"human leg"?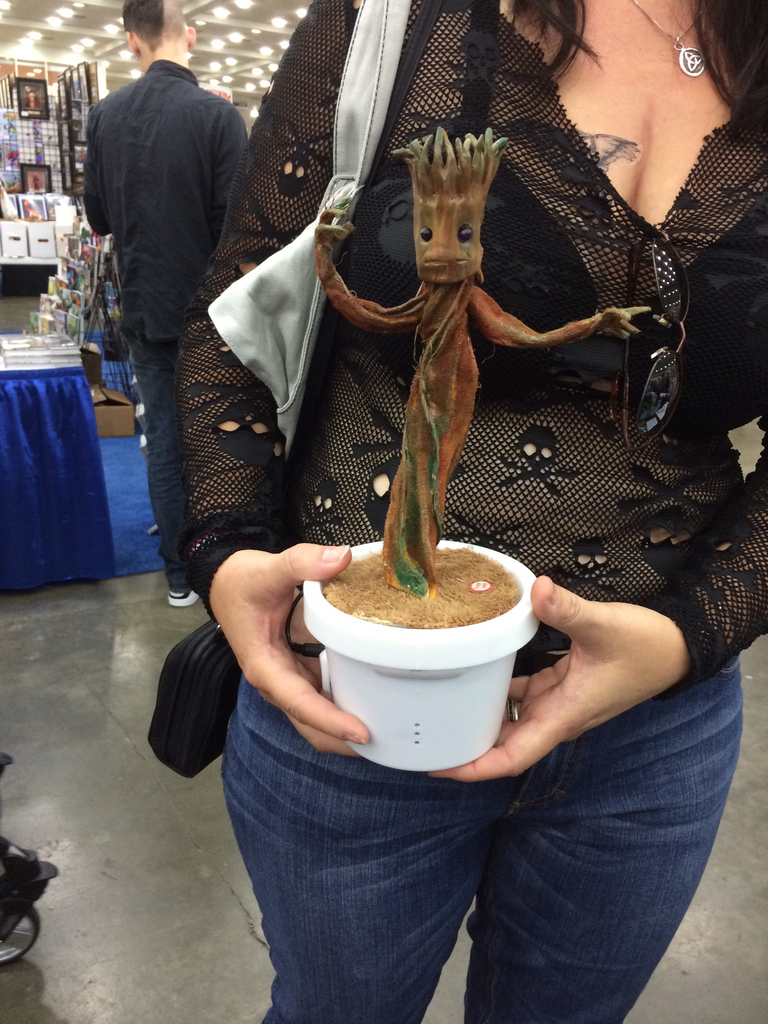
bbox=[486, 664, 748, 1011]
